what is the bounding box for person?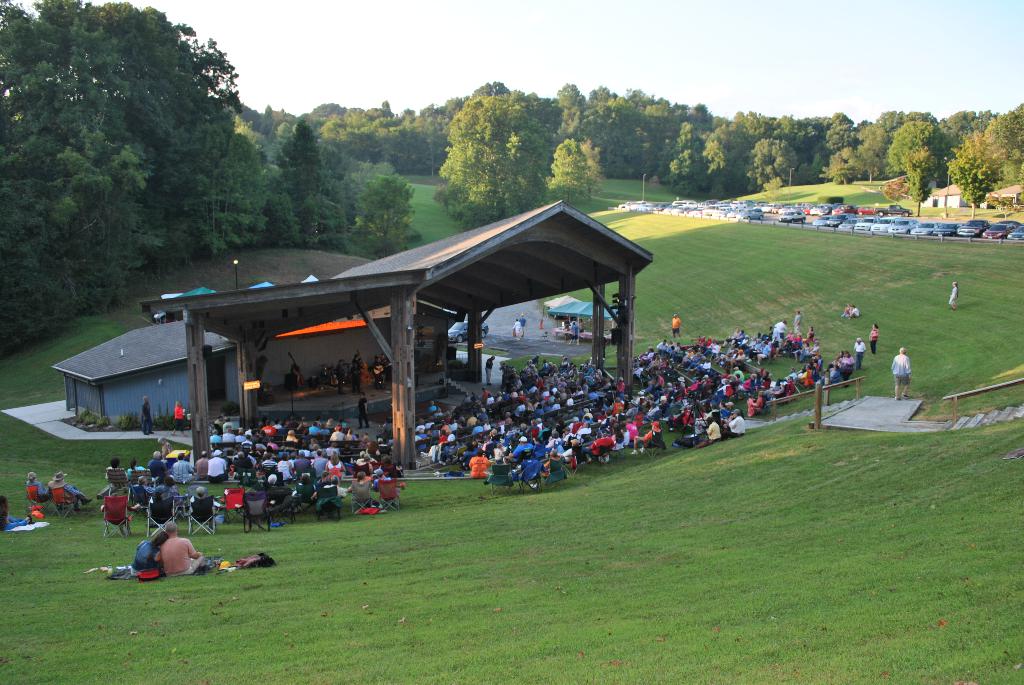
(x1=0, y1=498, x2=32, y2=531).
